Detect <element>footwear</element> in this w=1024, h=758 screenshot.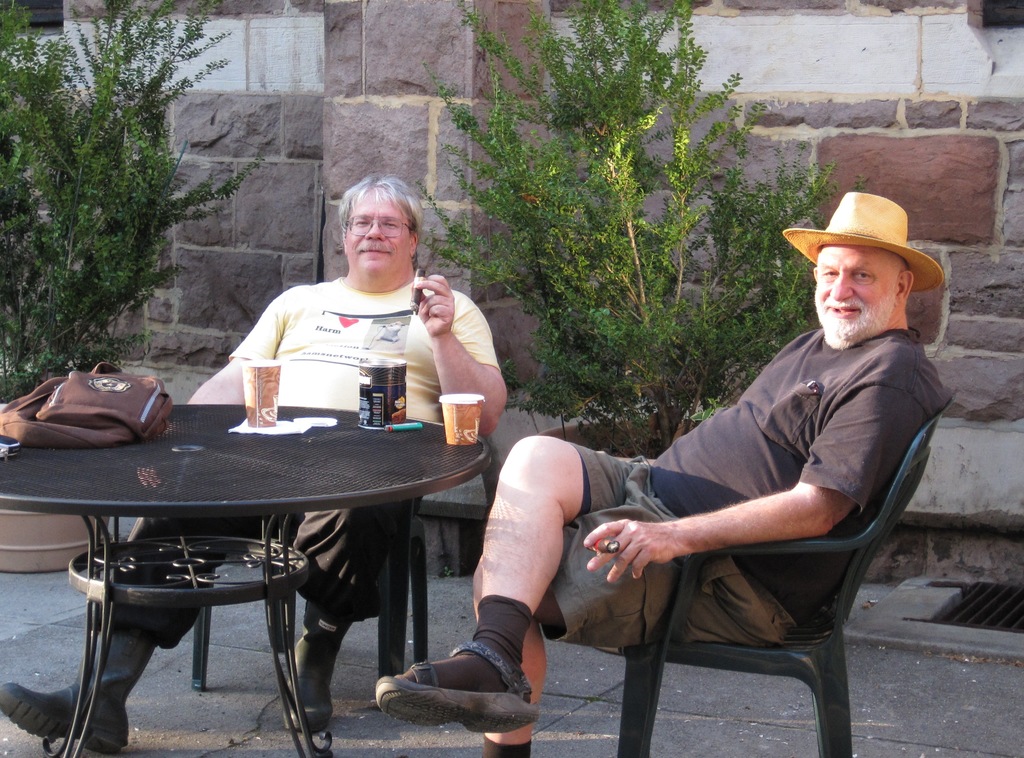
Detection: (0, 682, 134, 749).
